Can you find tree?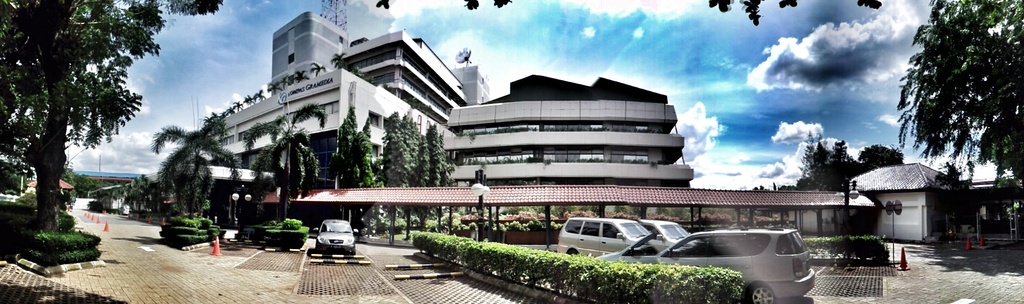
Yes, bounding box: {"left": 156, "top": 111, "right": 243, "bottom": 221}.
